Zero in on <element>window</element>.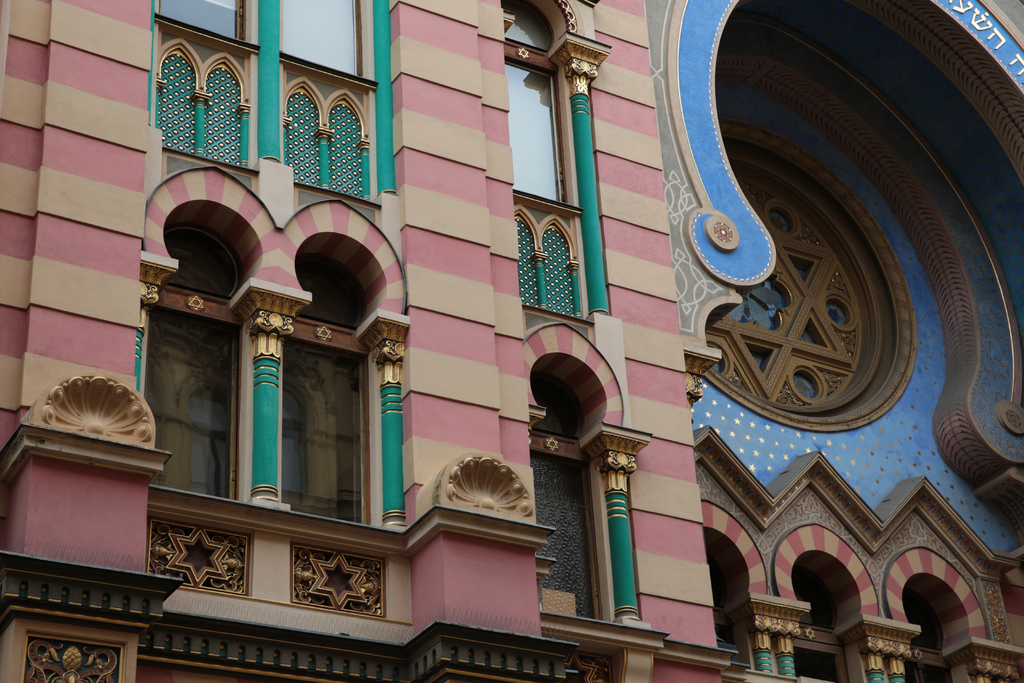
Zeroed in: select_region(137, 318, 235, 495).
